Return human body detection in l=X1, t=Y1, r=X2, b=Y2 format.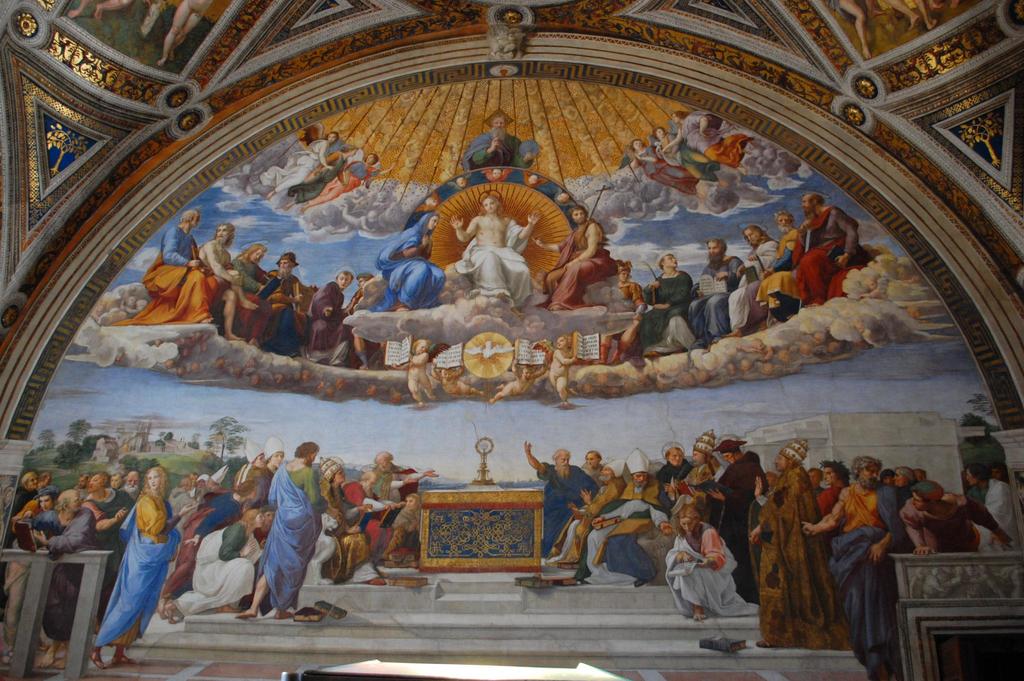
l=661, t=111, r=750, b=162.
